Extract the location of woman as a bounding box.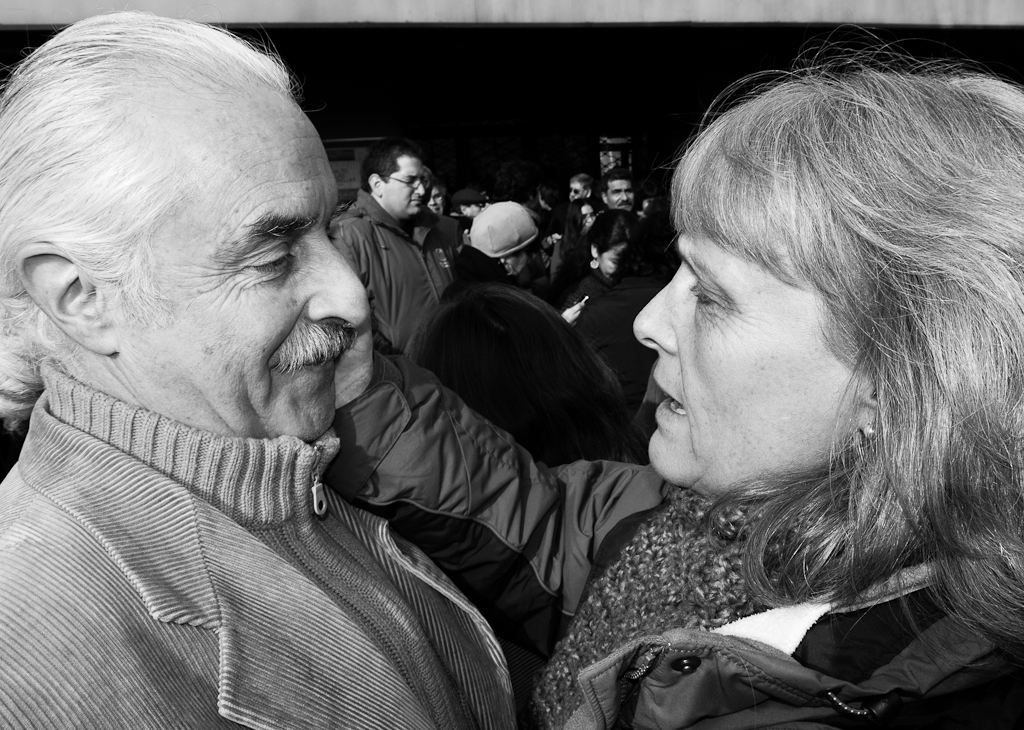
locate(553, 196, 604, 290).
